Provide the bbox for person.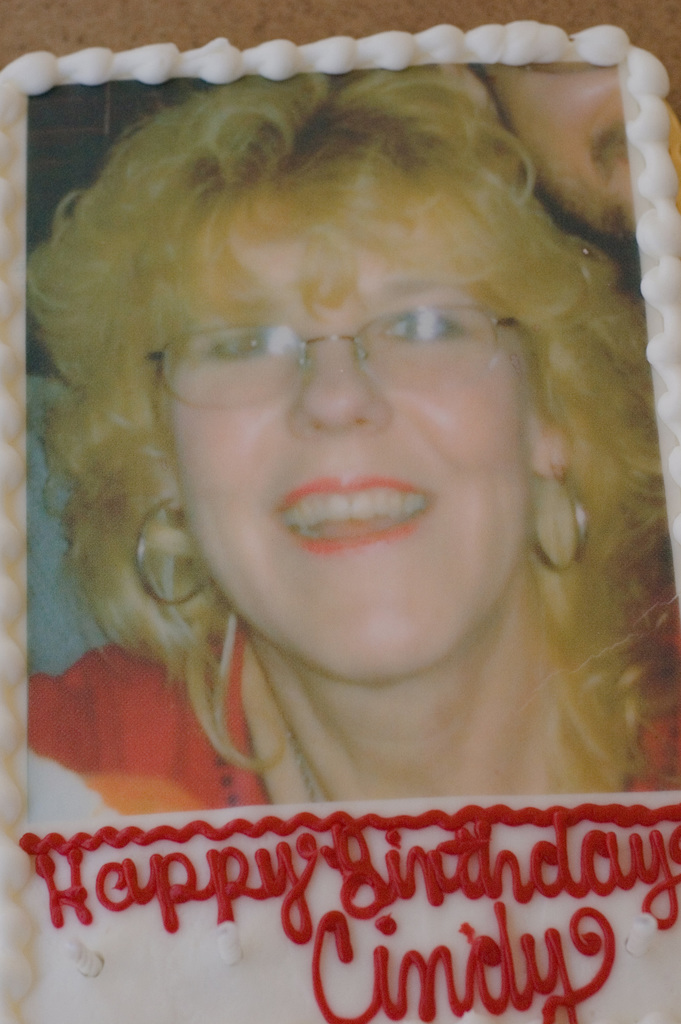
5,45,667,963.
